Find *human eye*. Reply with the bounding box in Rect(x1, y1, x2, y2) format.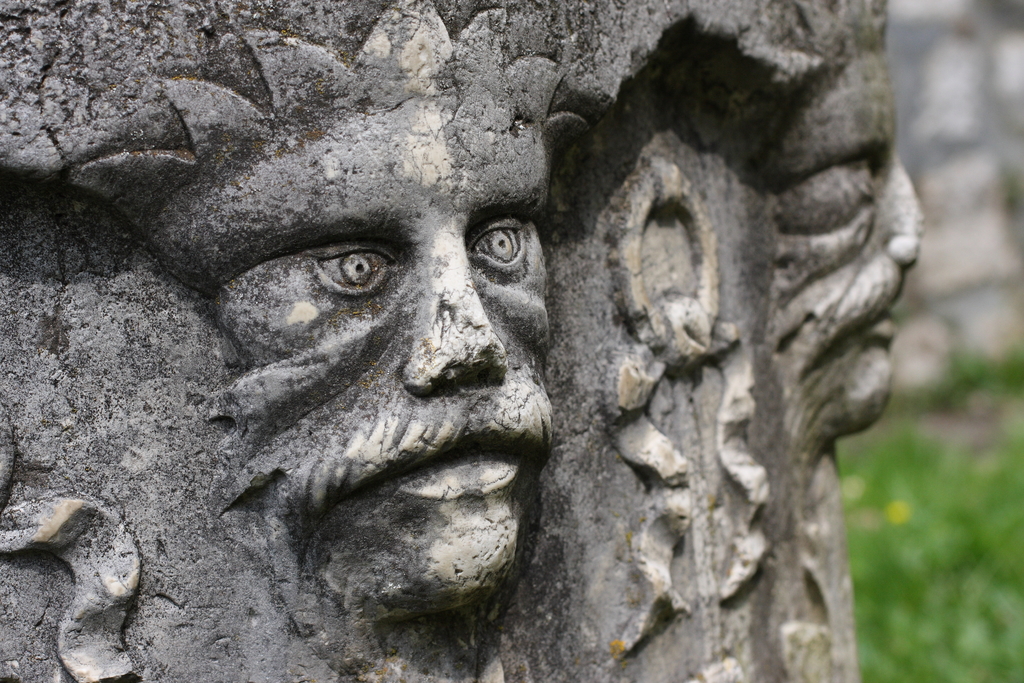
Rect(296, 240, 397, 305).
